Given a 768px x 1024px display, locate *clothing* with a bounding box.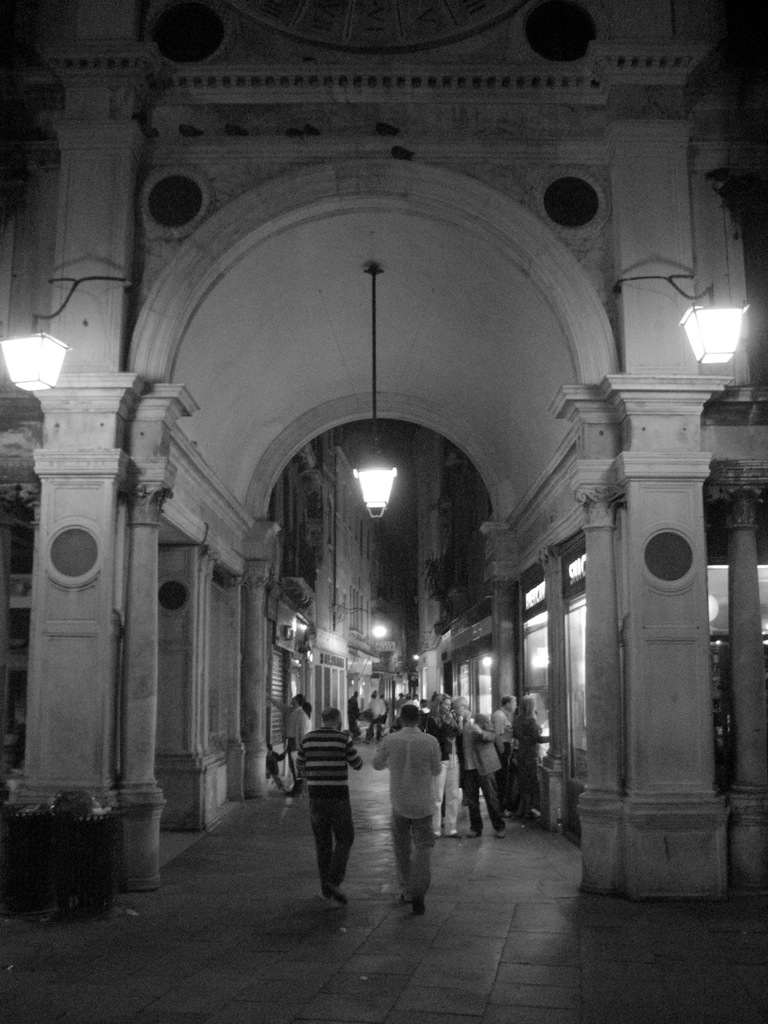
Located: locate(492, 707, 509, 759).
